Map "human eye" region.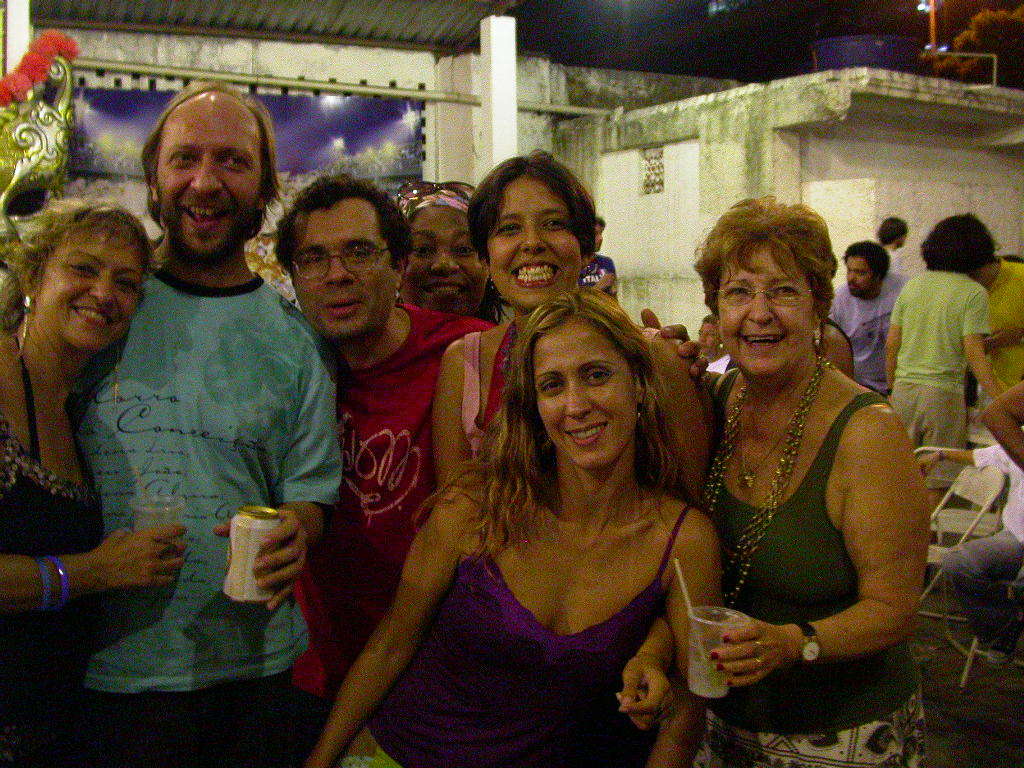
Mapped to x1=347 y1=246 x2=370 y2=259.
